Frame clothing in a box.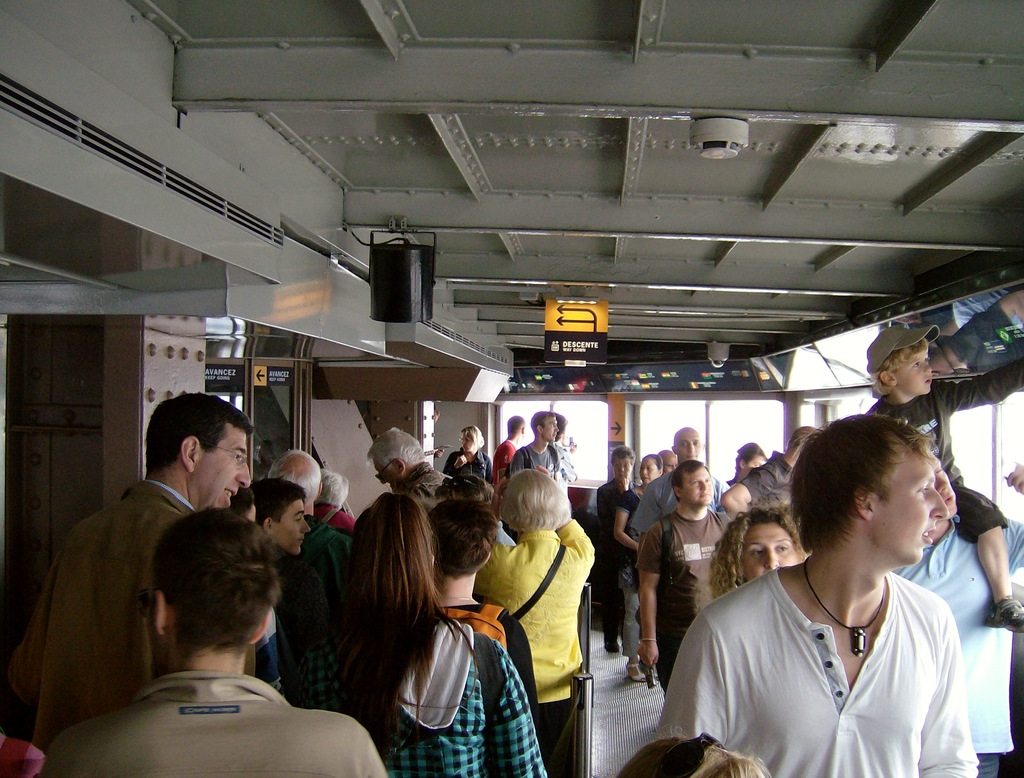
BBox(652, 565, 973, 777).
